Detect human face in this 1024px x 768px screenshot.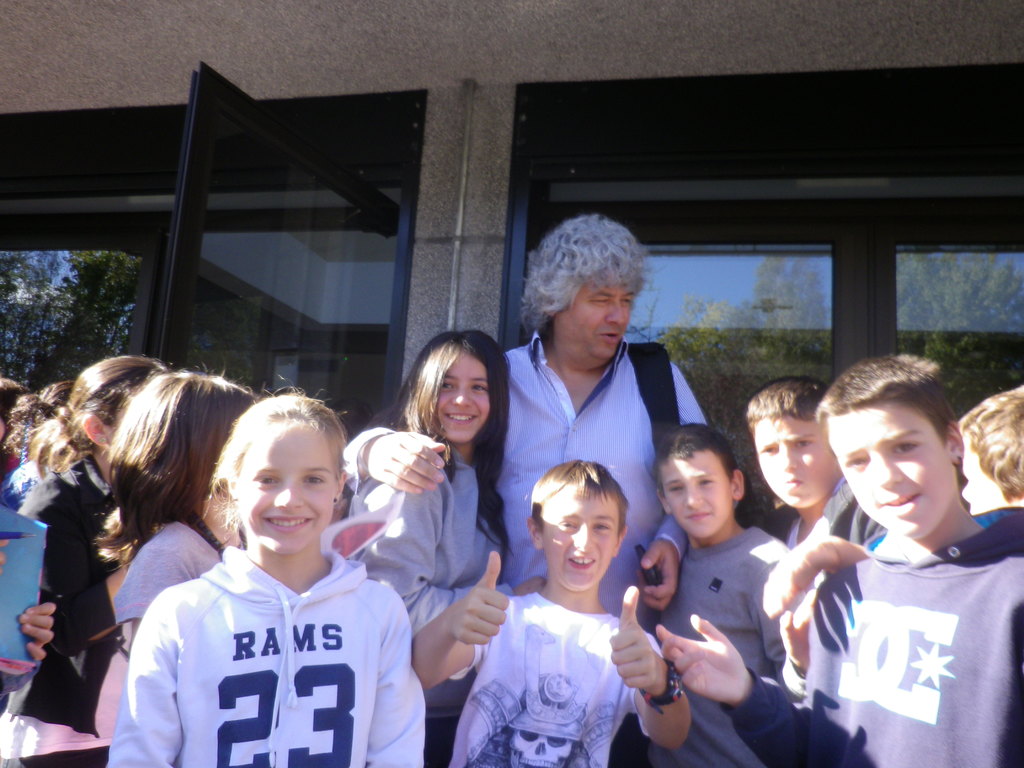
Detection: region(541, 485, 618, 593).
